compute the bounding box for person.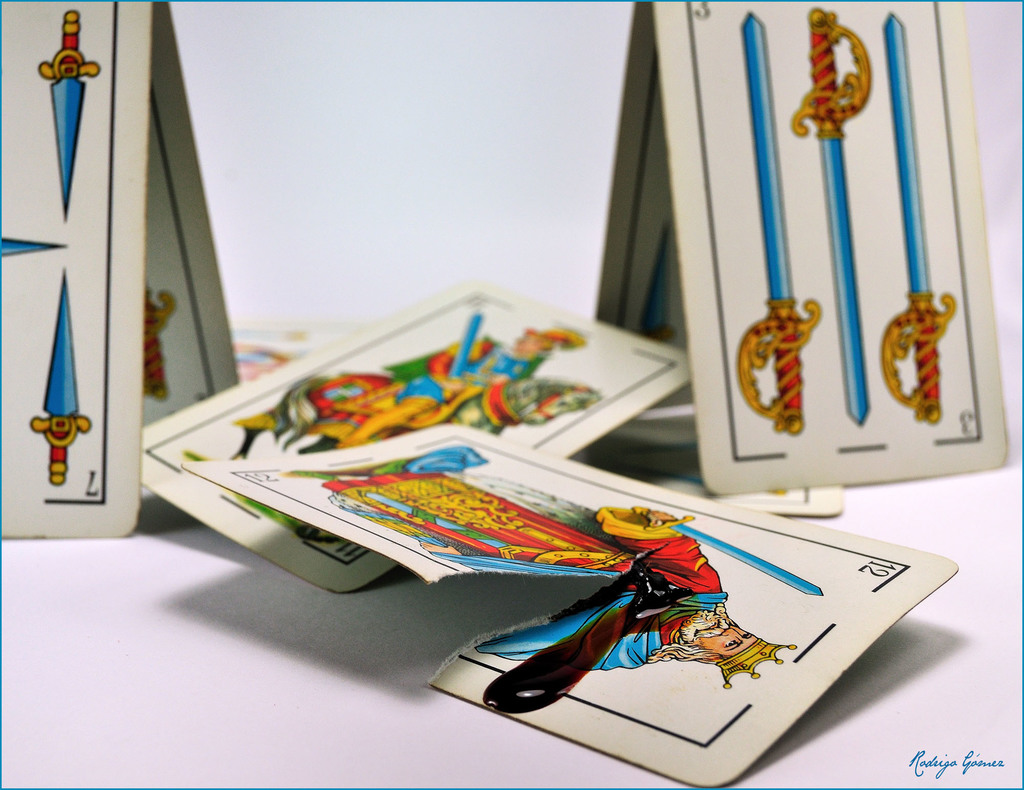
282, 440, 797, 682.
